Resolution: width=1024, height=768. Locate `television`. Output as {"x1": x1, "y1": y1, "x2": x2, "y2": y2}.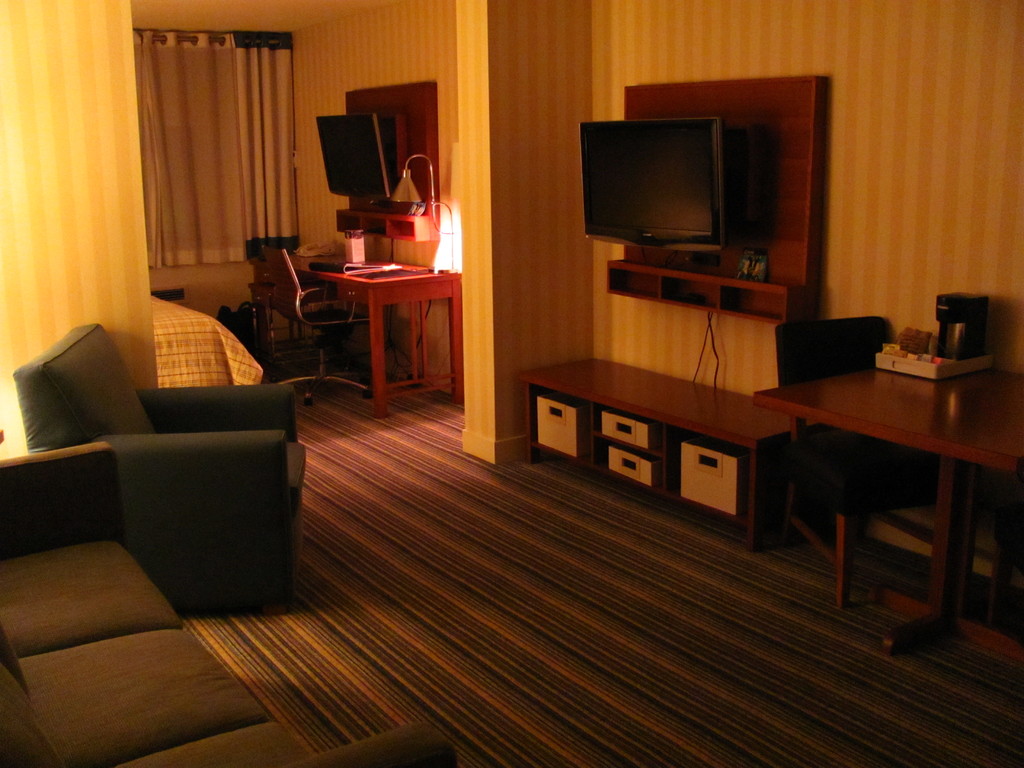
{"x1": 578, "y1": 117, "x2": 721, "y2": 250}.
